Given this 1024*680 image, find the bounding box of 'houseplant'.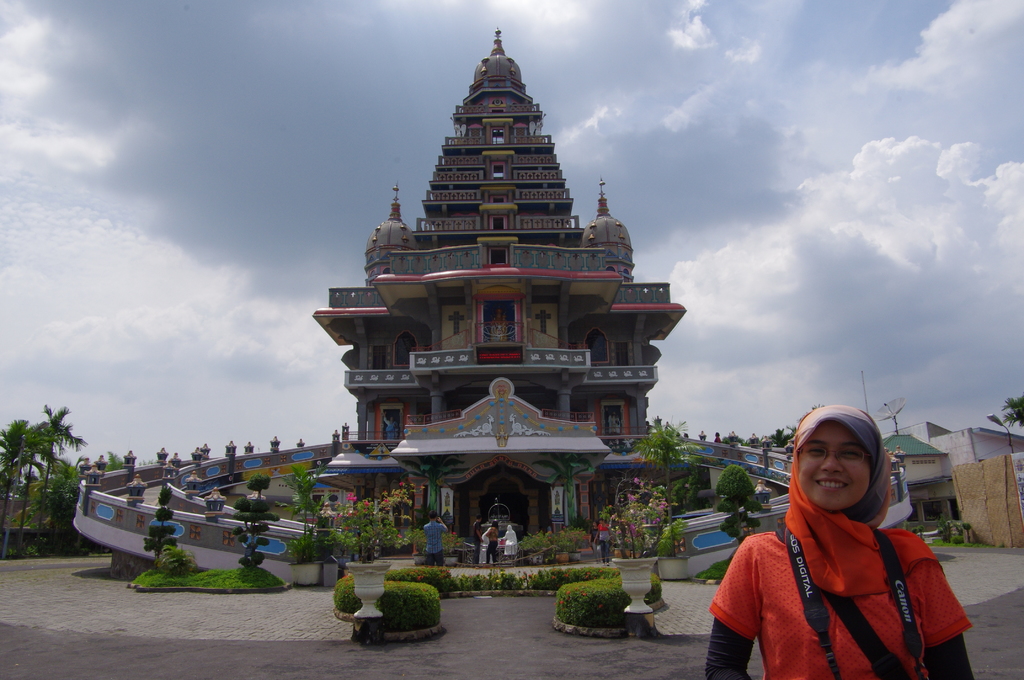
box(566, 528, 584, 560).
